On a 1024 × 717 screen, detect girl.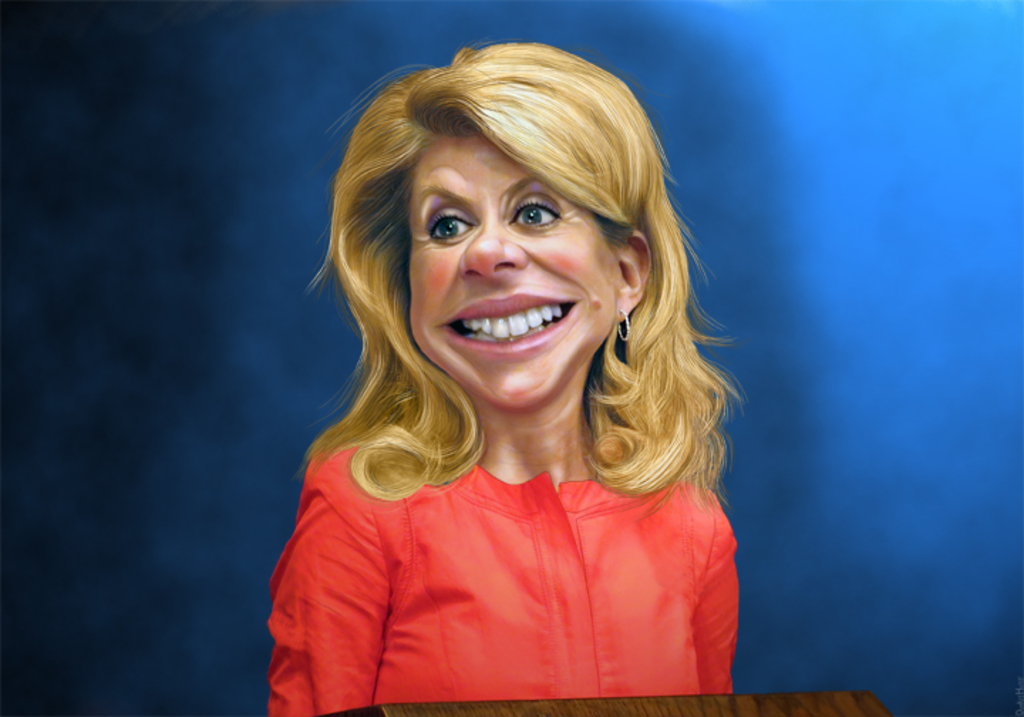
bbox=(265, 36, 762, 716).
